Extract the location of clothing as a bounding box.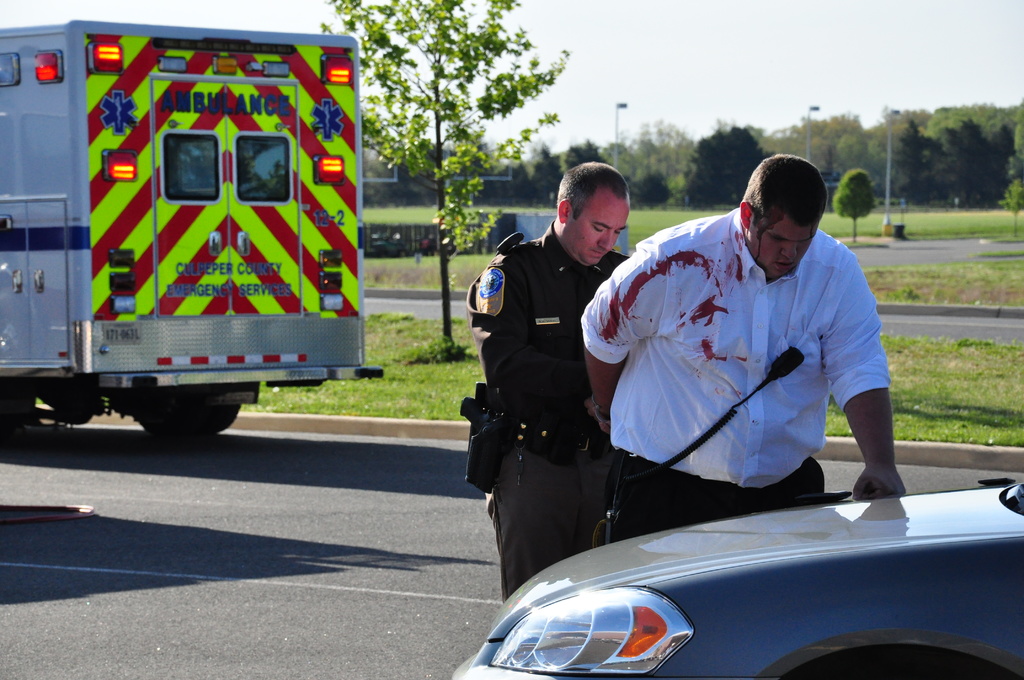
[473,214,634,604].
